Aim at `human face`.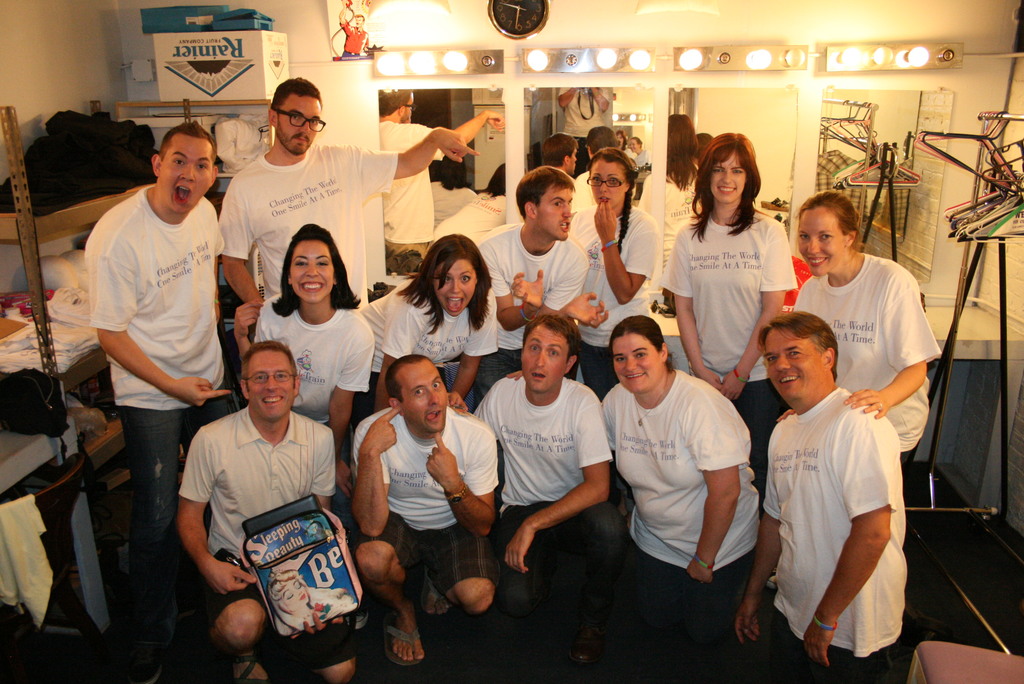
Aimed at l=534, t=188, r=572, b=238.
